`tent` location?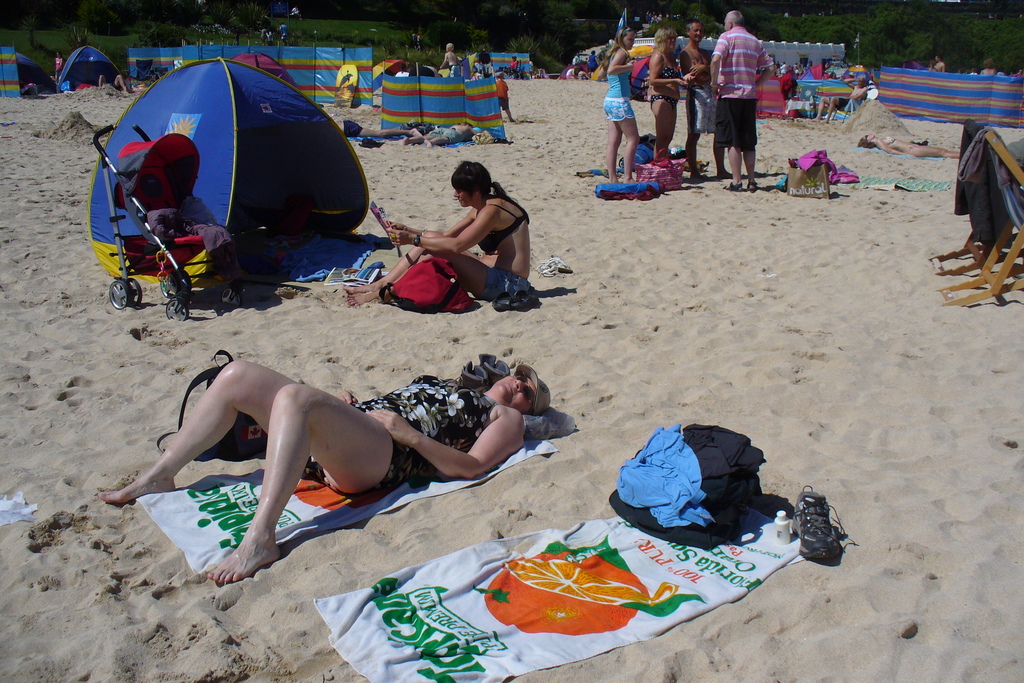
77 45 396 297
